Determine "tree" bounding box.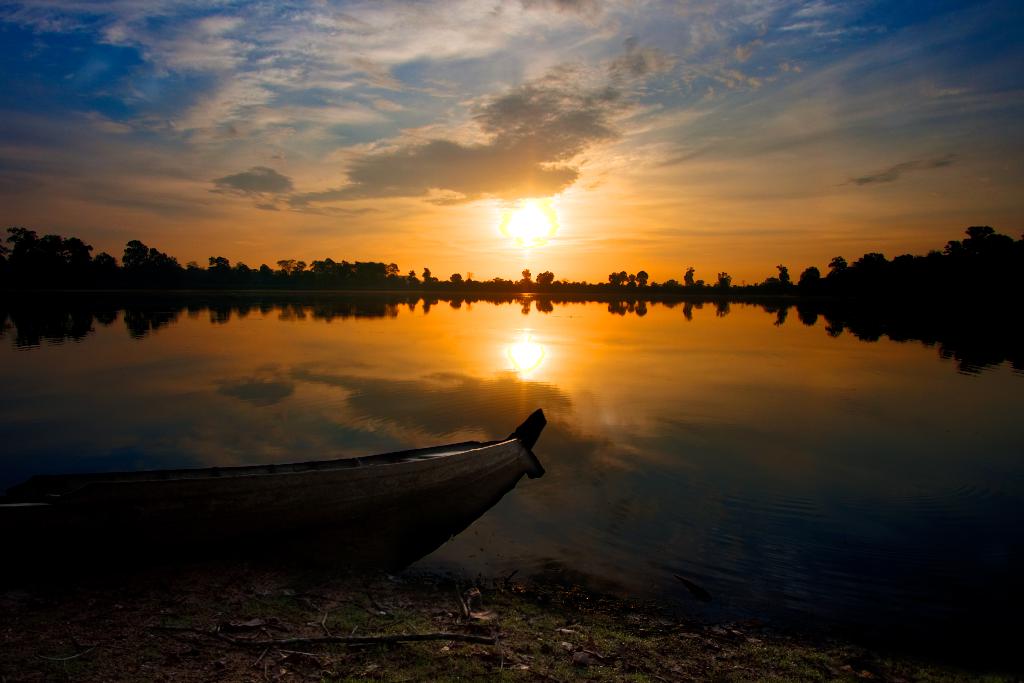
Determined: 888/252/923/266.
